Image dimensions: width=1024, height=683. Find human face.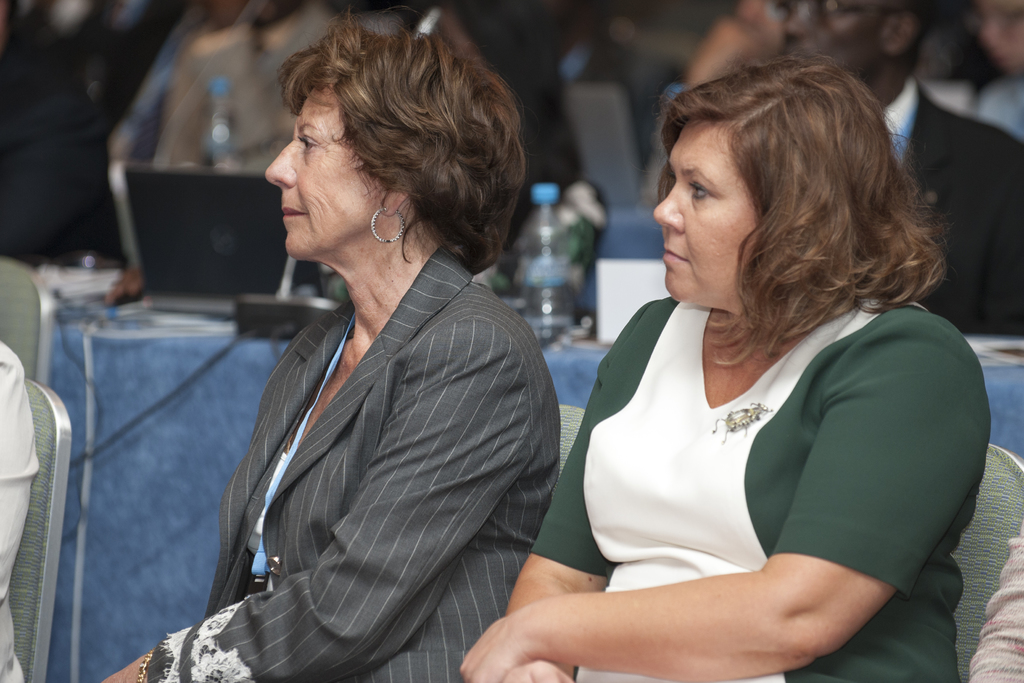
(781, 0, 892, 76).
